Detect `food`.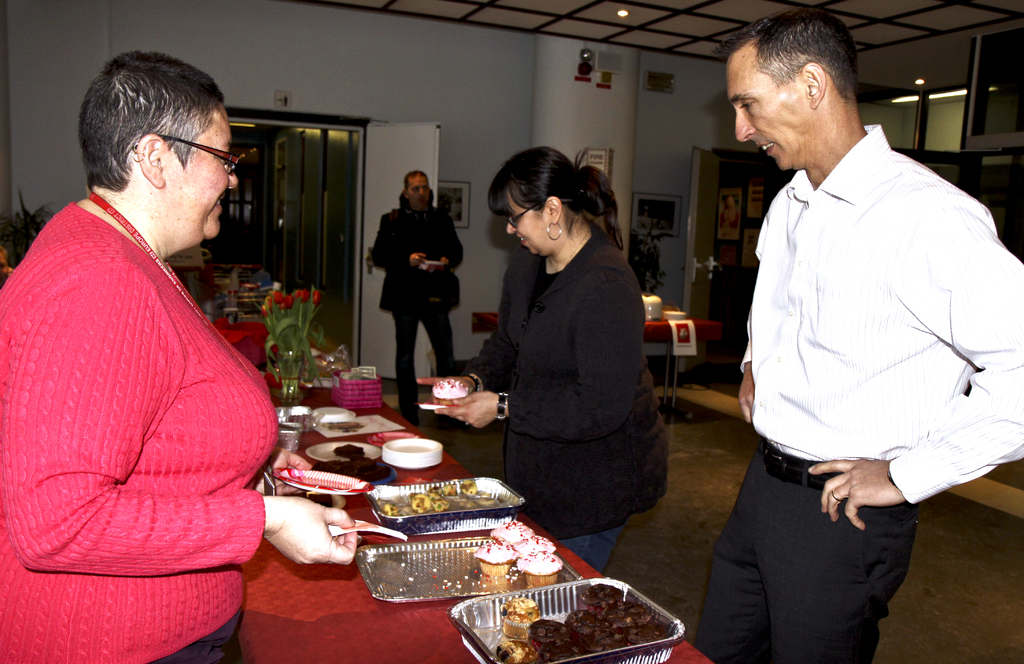
Detected at 312, 457, 394, 484.
